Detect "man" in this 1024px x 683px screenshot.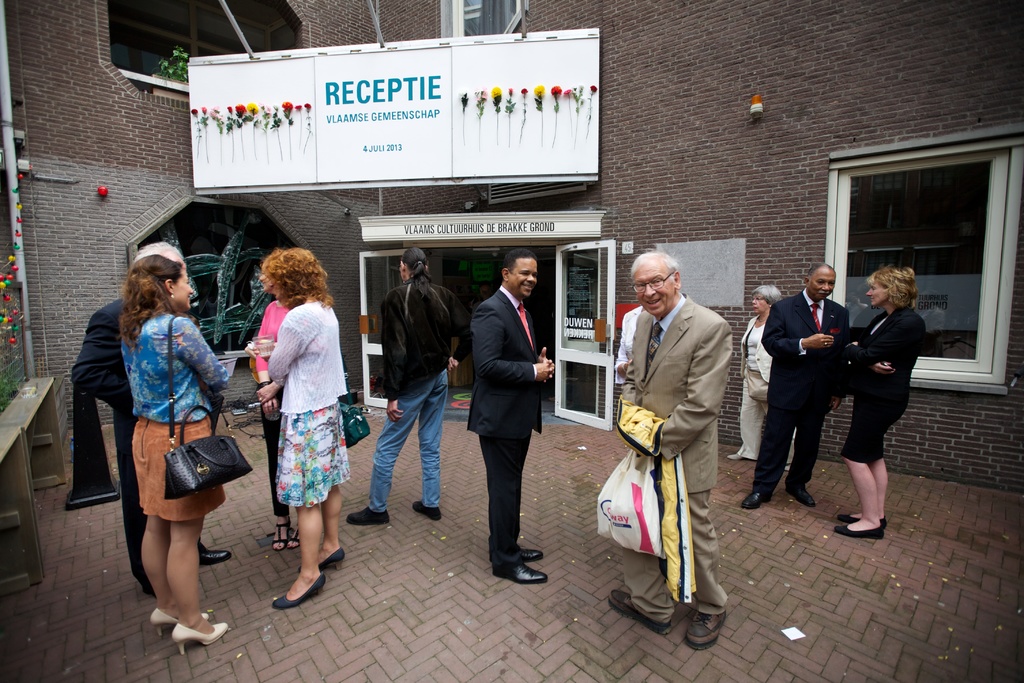
Detection: x1=344 y1=247 x2=464 y2=527.
